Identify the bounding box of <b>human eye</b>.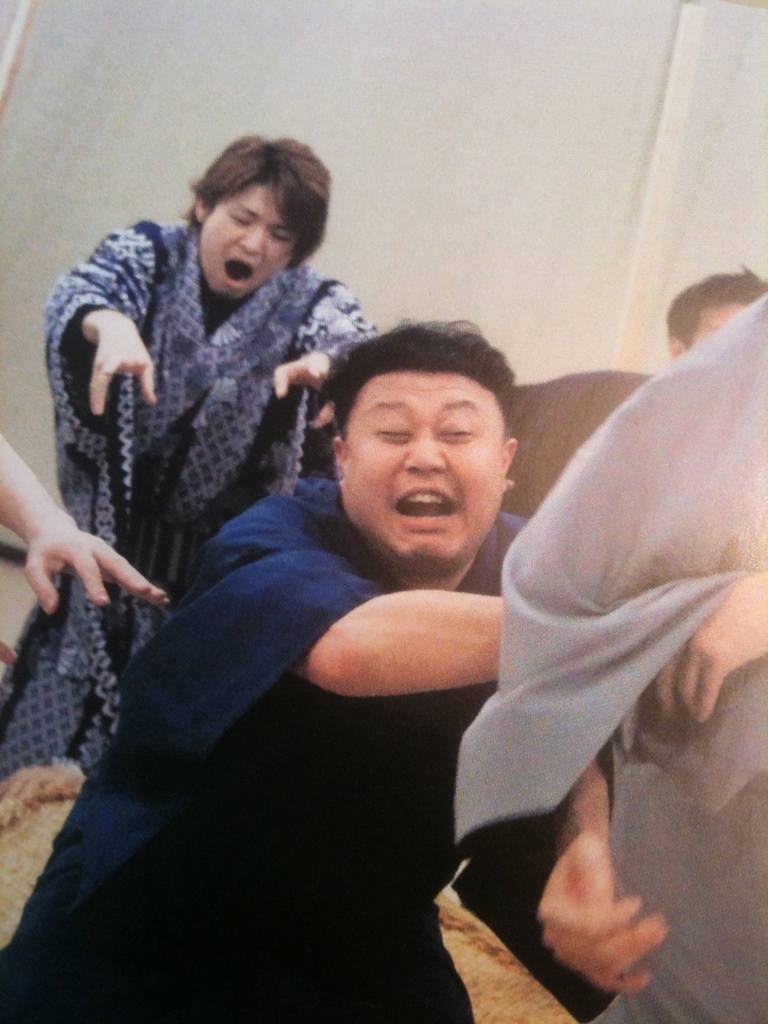
l=373, t=419, r=412, b=449.
